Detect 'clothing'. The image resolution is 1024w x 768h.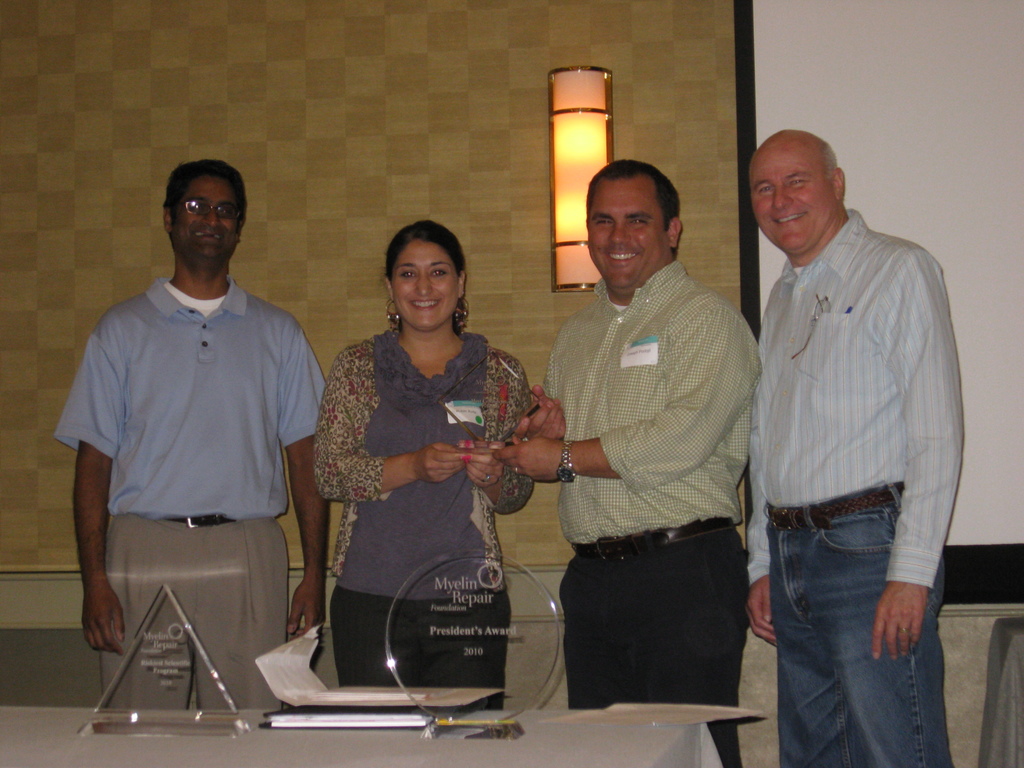
[x1=314, y1=318, x2=538, y2=714].
